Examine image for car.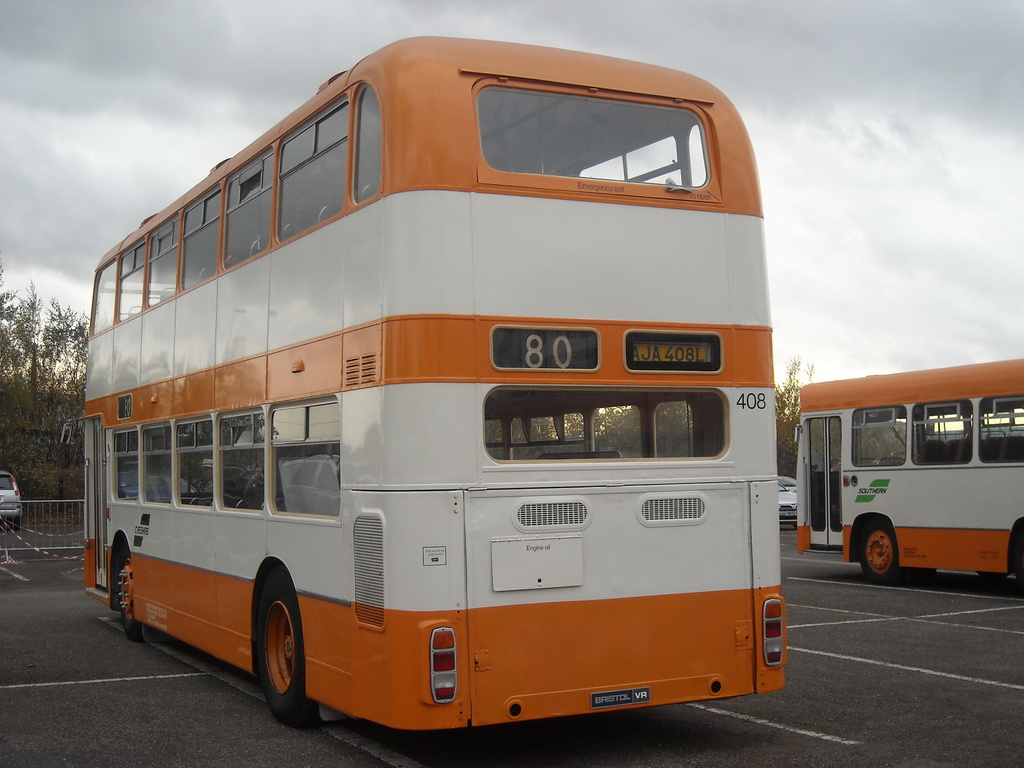
Examination result: BBox(0, 472, 22, 528).
